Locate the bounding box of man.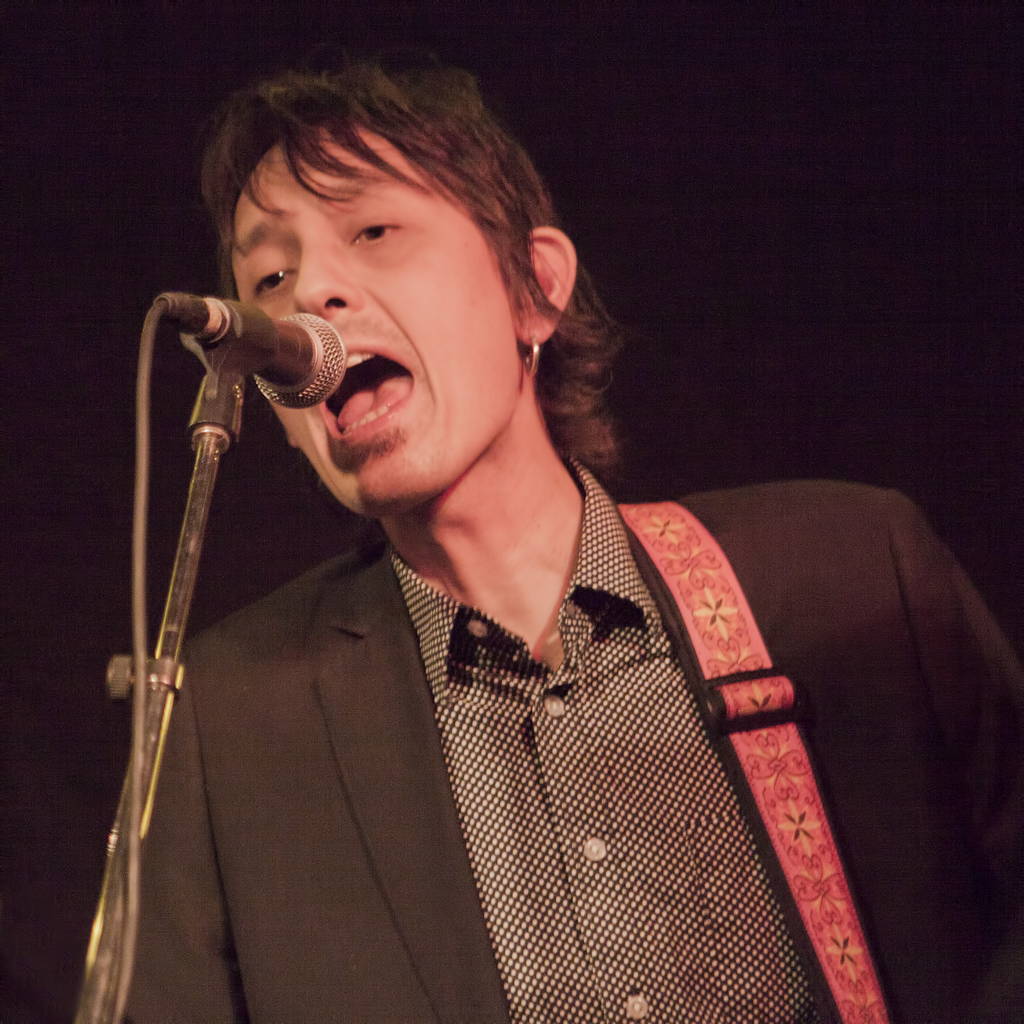
Bounding box: {"left": 47, "top": 70, "right": 972, "bottom": 997}.
